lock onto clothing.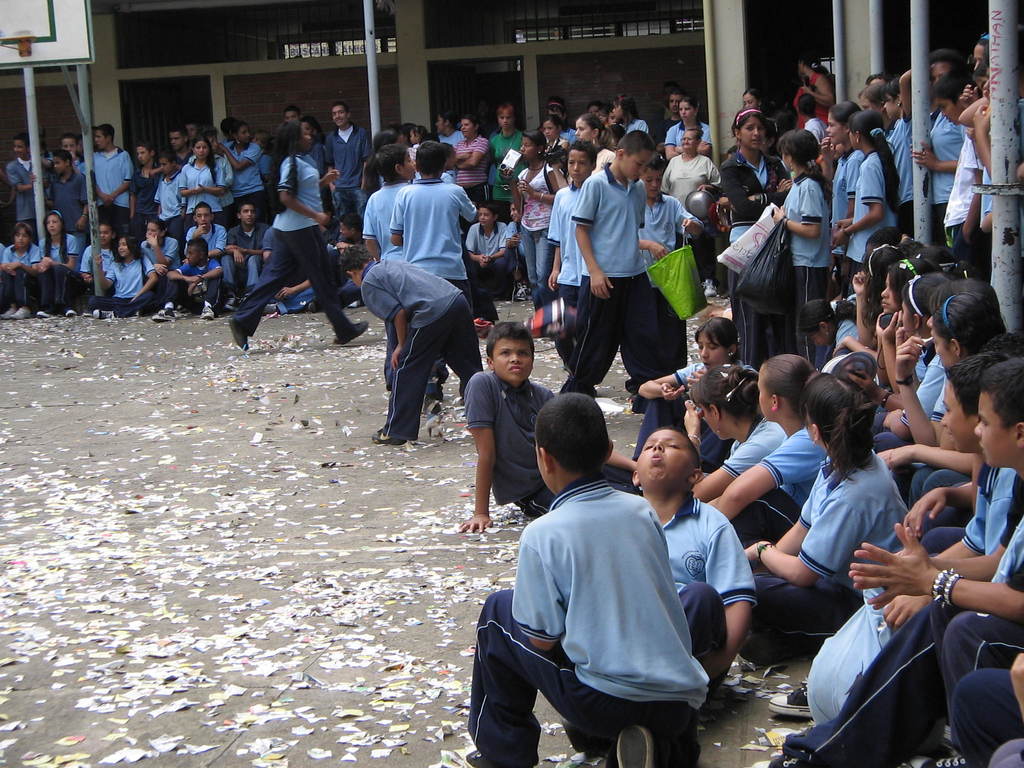
Locked: <box>932,375,957,420</box>.
